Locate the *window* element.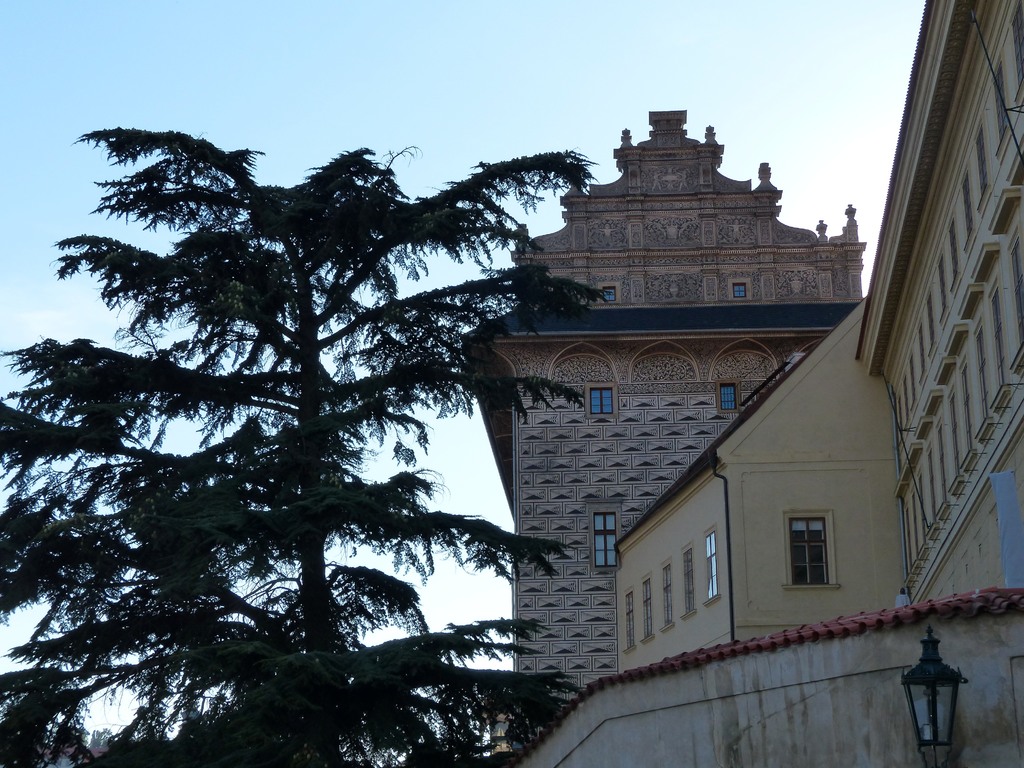
Element bbox: bbox=[698, 520, 721, 607].
